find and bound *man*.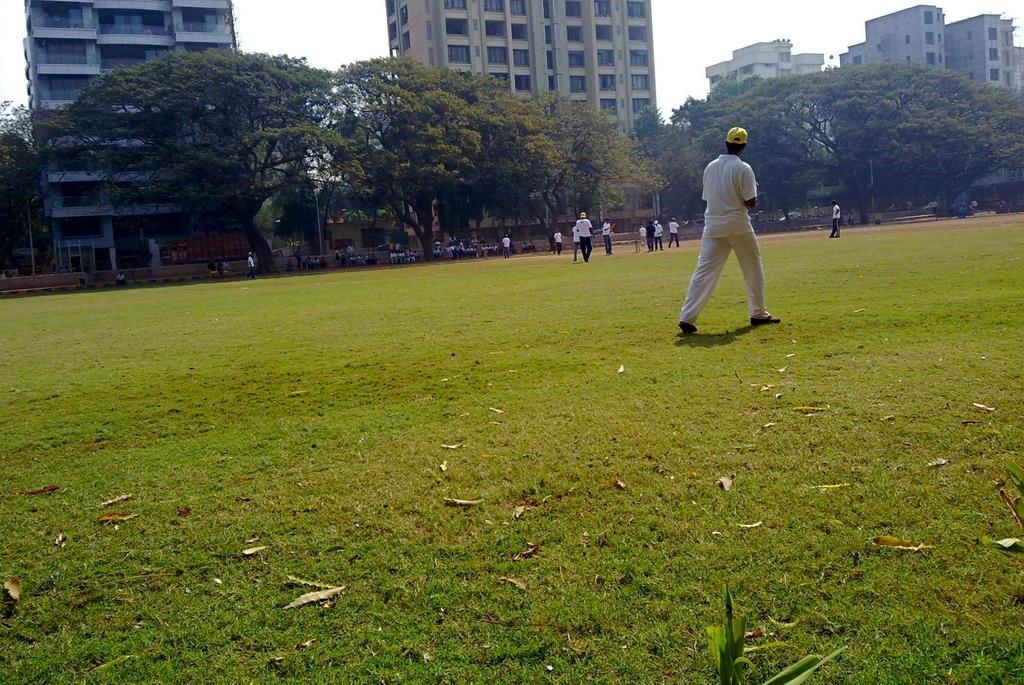
Bound: box=[573, 204, 594, 263].
